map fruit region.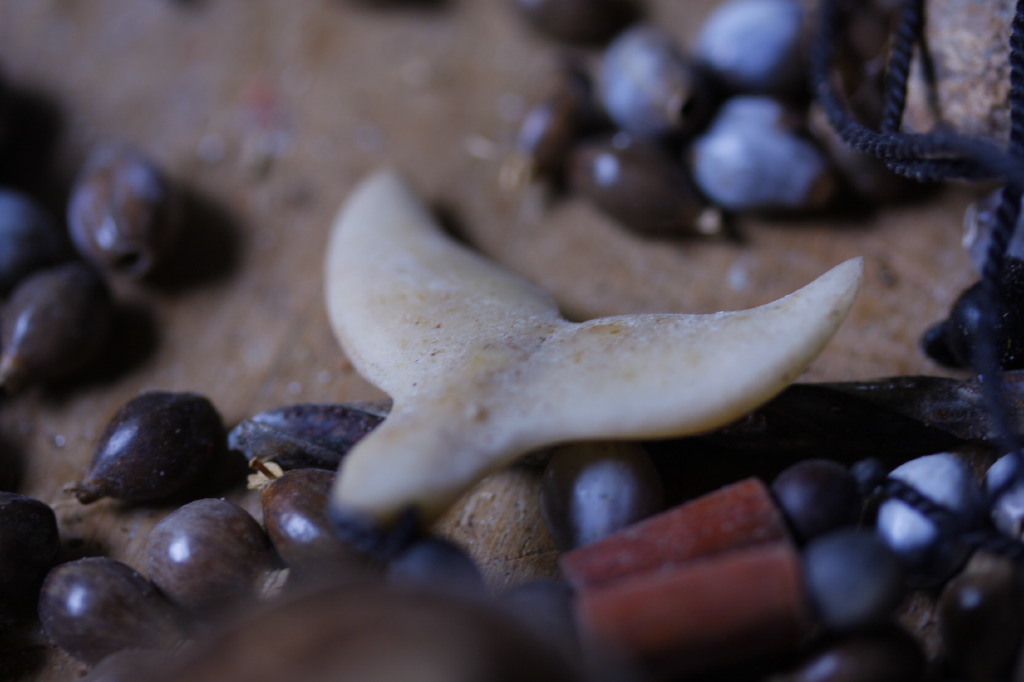
Mapped to (259, 467, 365, 572).
